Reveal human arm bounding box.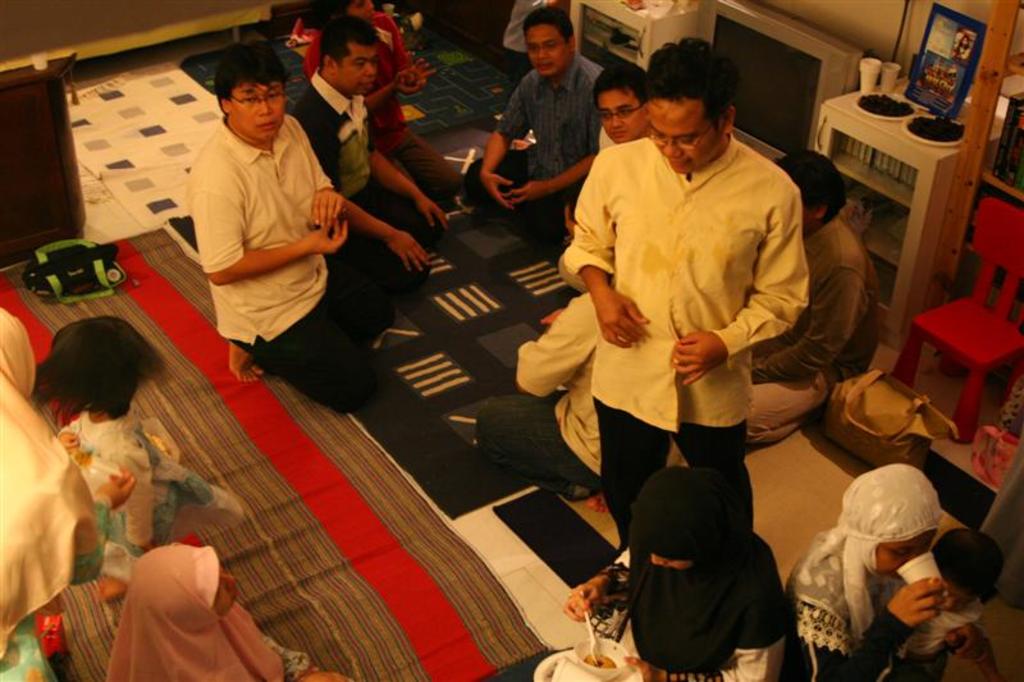
Revealed: <box>557,550,626,622</box>.
